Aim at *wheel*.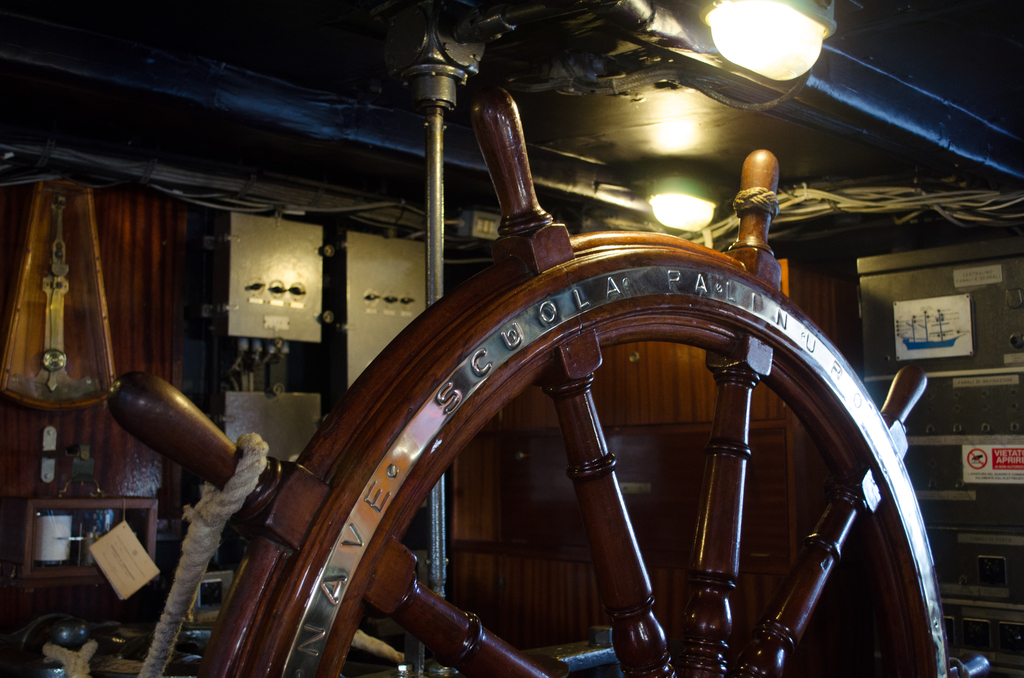
Aimed at bbox(104, 85, 992, 677).
